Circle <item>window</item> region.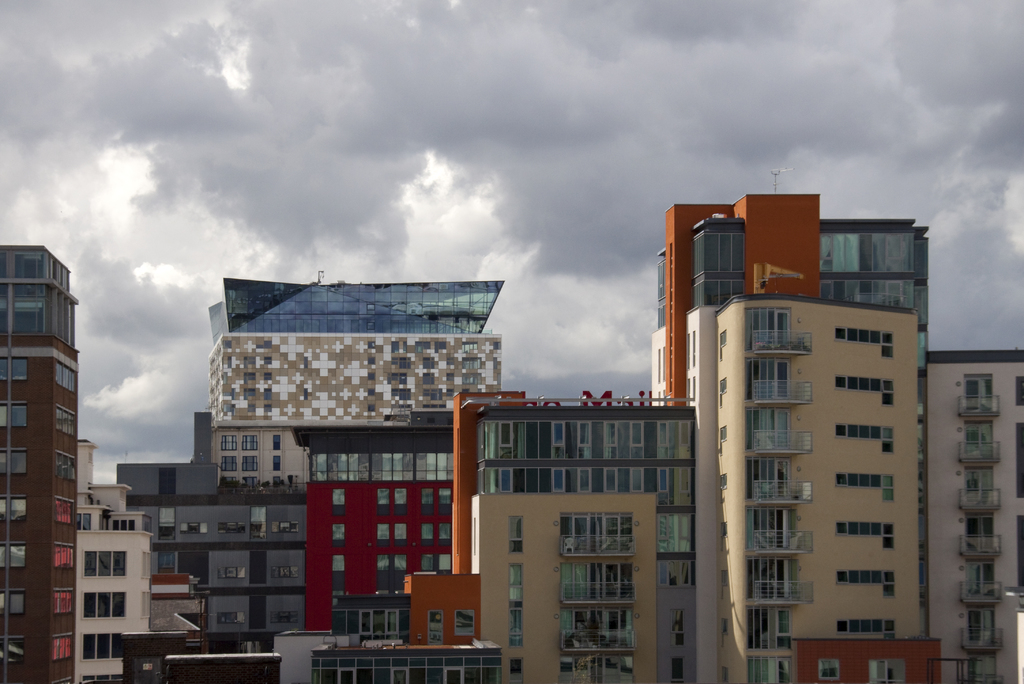
Region: bbox=(249, 505, 269, 537).
